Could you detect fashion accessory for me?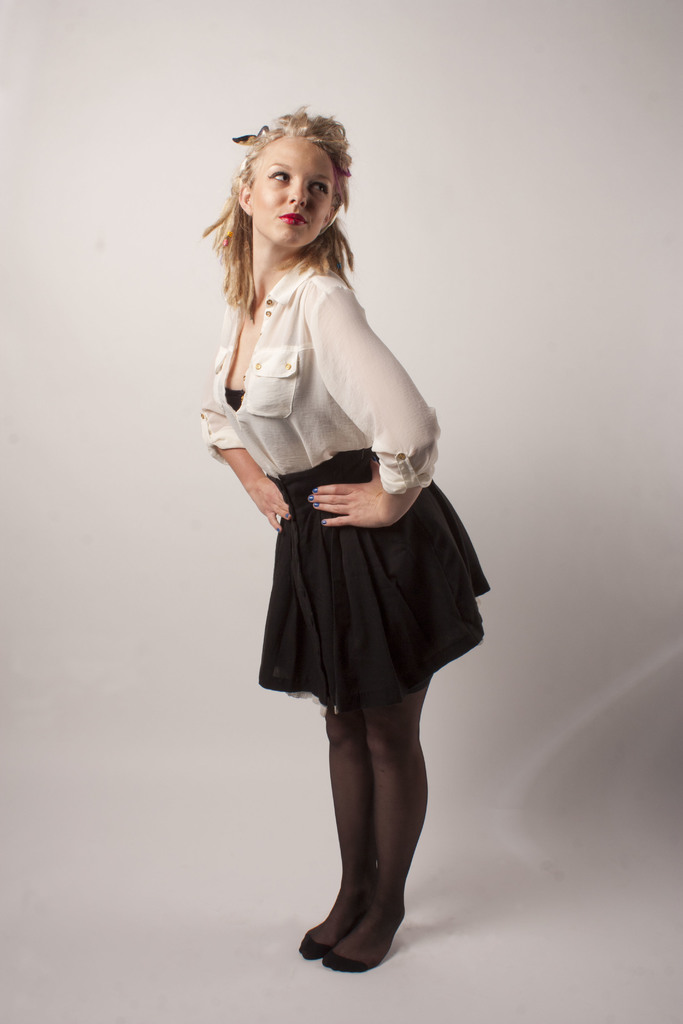
Detection result: (324, 954, 370, 973).
